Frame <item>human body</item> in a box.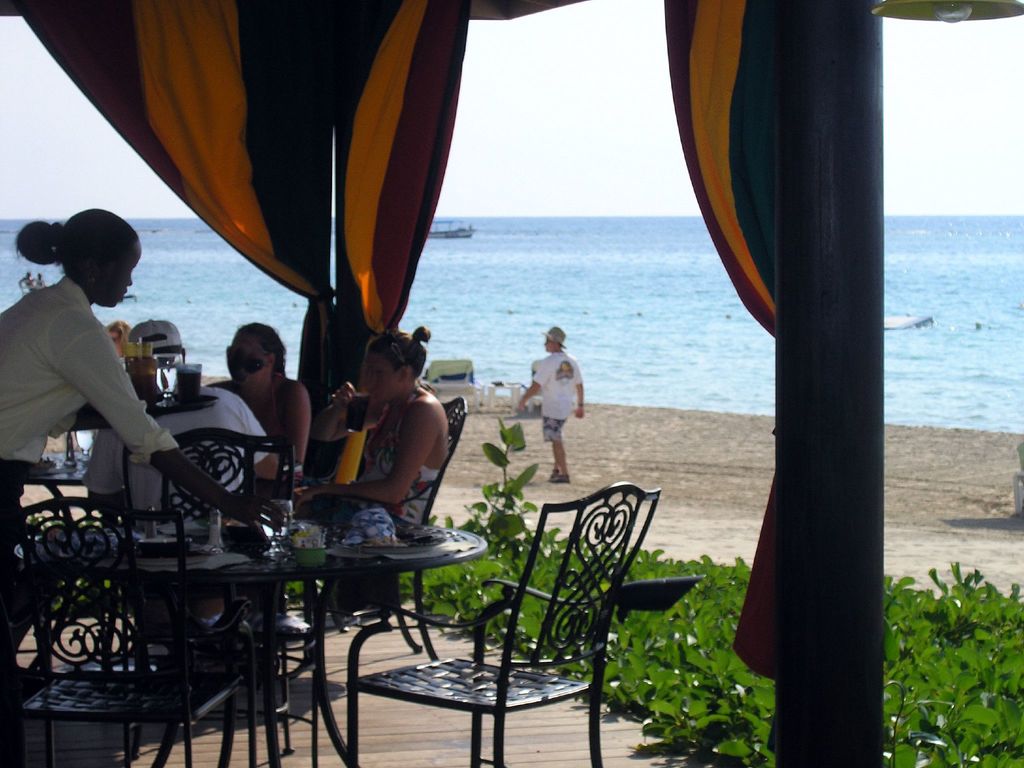
box(86, 320, 275, 520).
